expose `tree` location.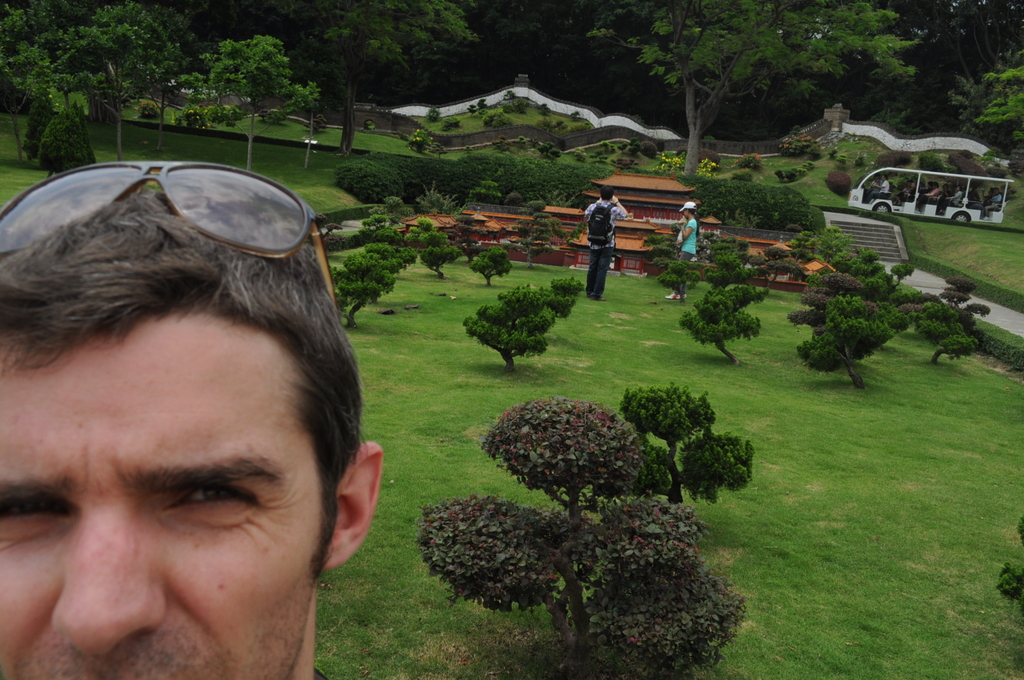
Exposed at x1=467 y1=245 x2=511 y2=286.
